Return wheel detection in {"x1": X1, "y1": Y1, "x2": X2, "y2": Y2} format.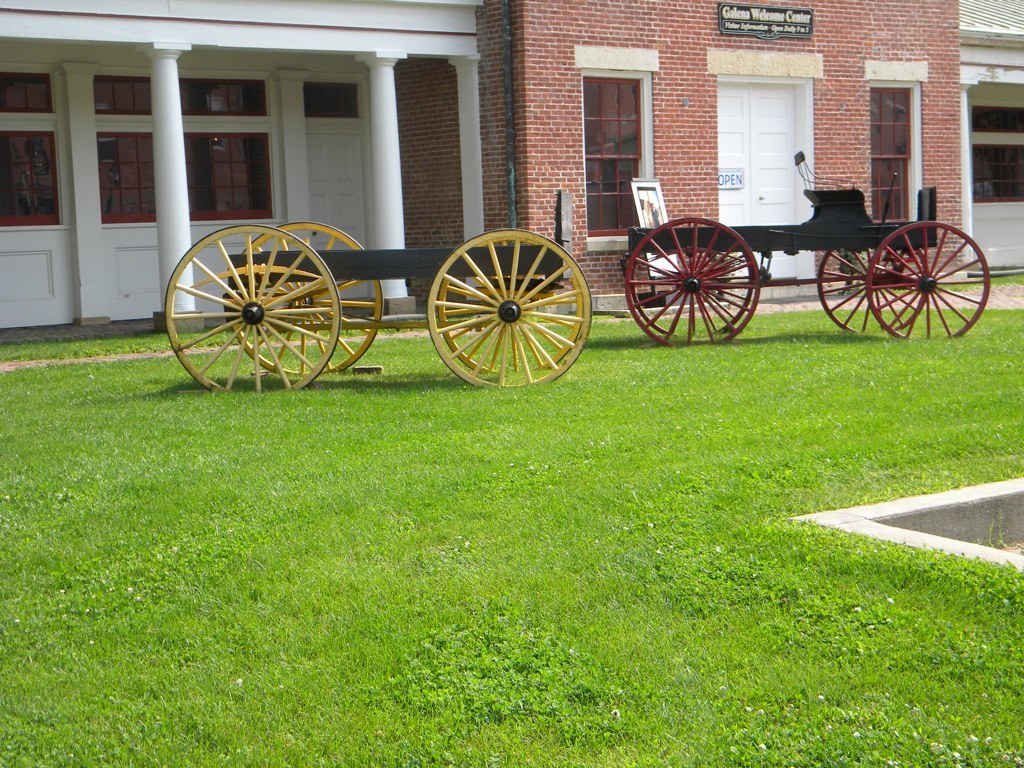
{"x1": 219, "y1": 222, "x2": 385, "y2": 373}.
